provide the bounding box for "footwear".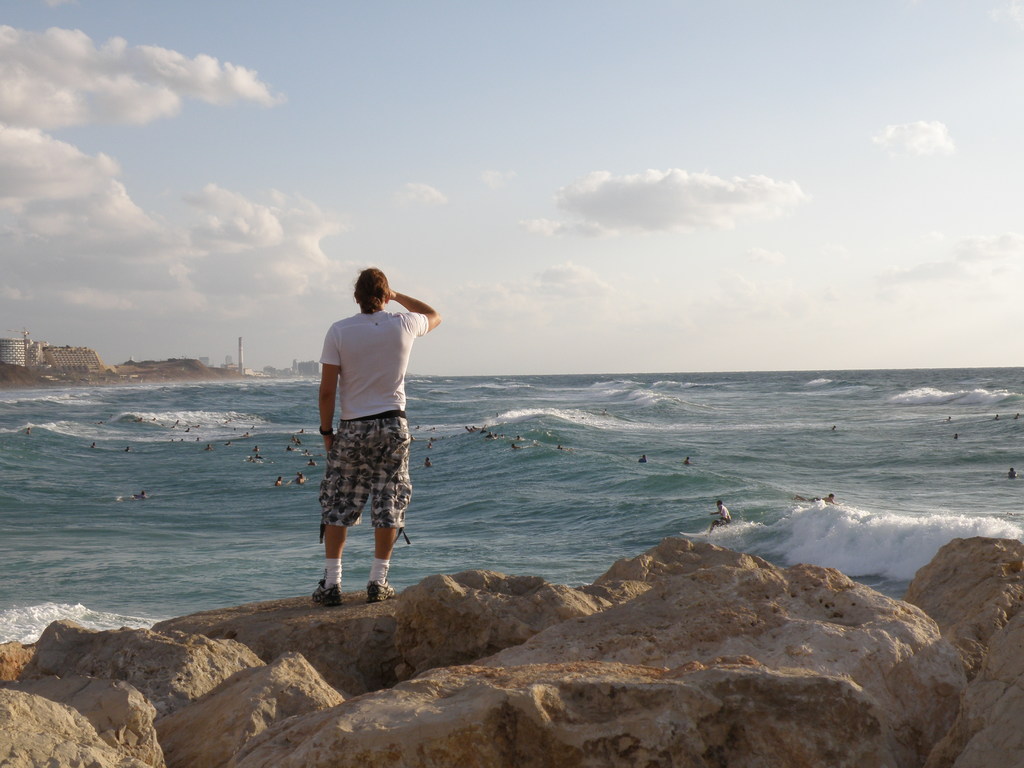
box(312, 581, 339, 608).
